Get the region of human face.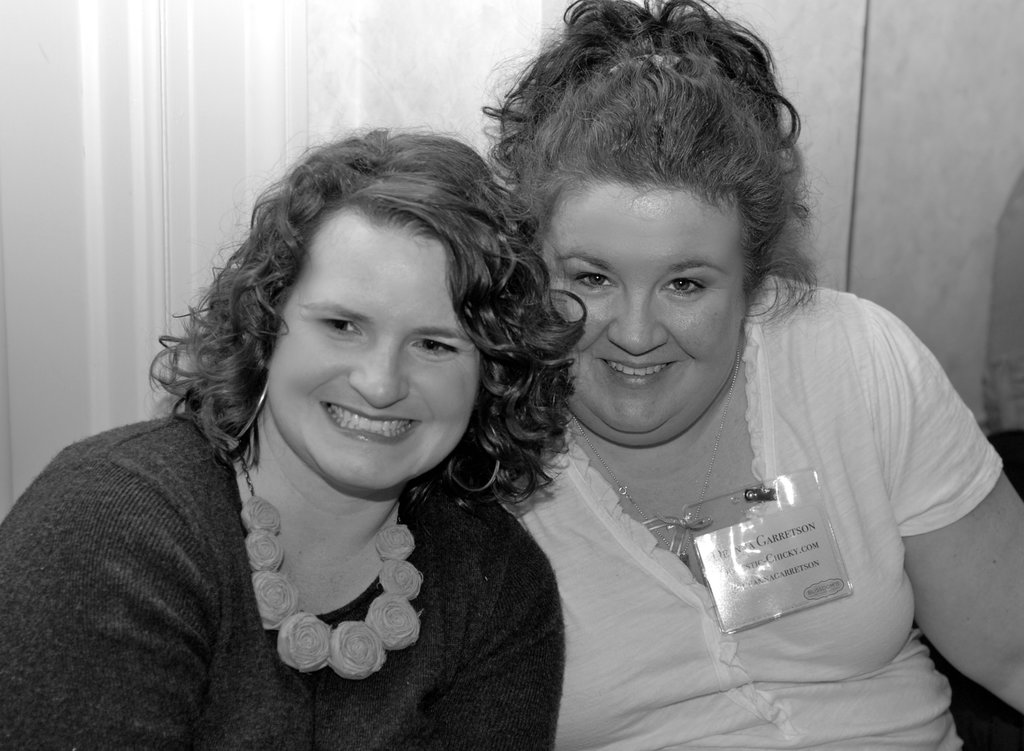
{"left": 540, "top": 179, "right": 749, "bottom": 446}.
